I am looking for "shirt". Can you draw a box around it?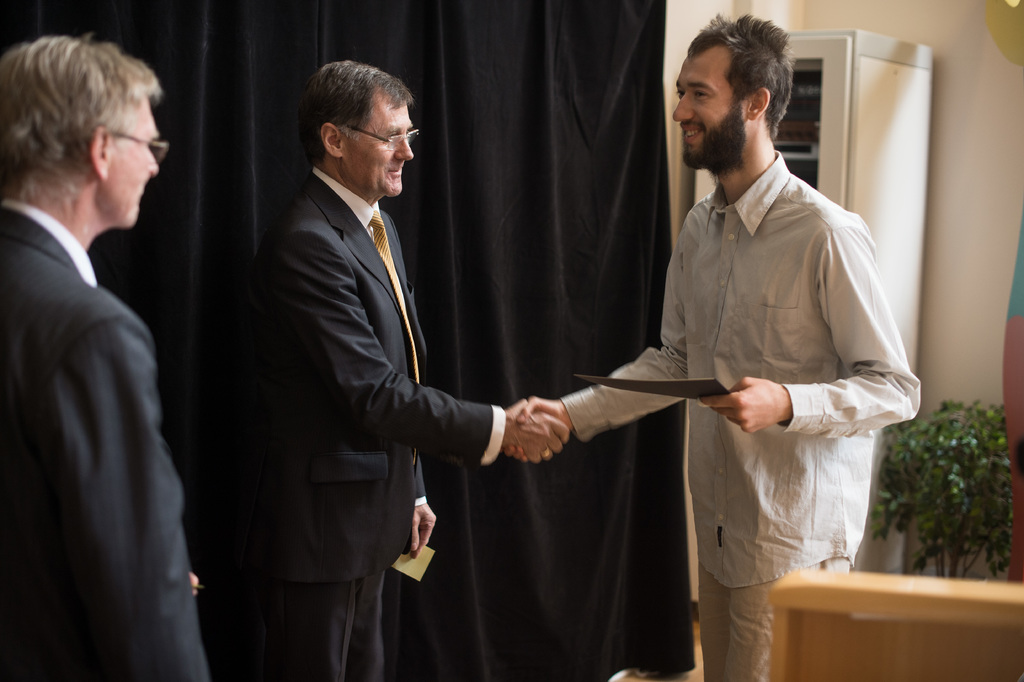
Sure, the bounding box is 313, 167, 380, 242.
